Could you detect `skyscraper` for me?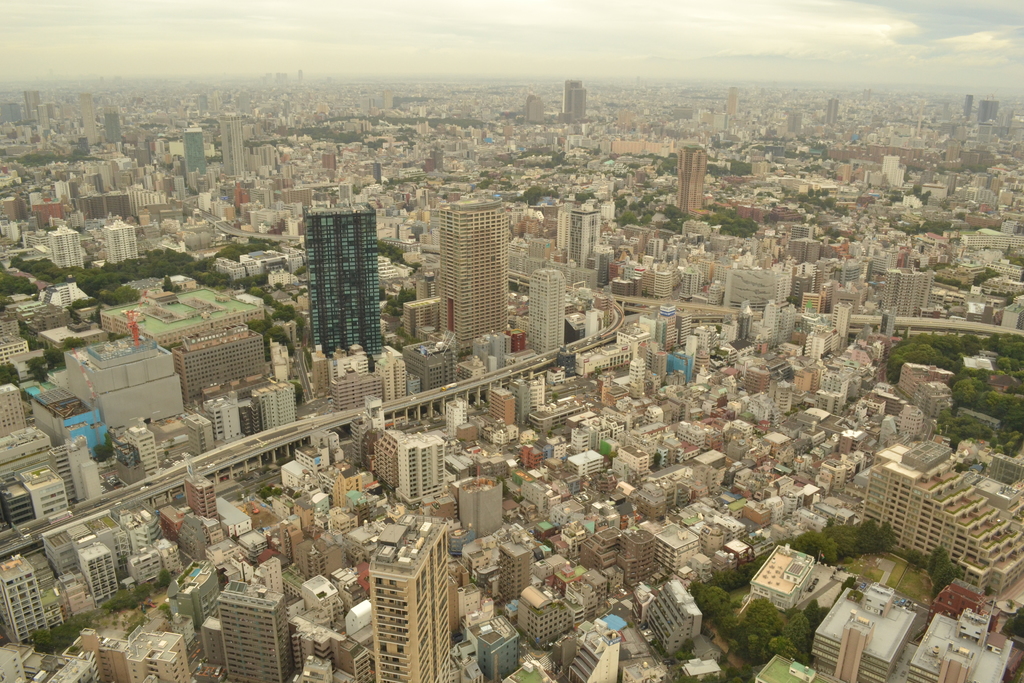
Detection result: {"x1": 100, "y1": 109, "x2": 129, "y2": 141}.
